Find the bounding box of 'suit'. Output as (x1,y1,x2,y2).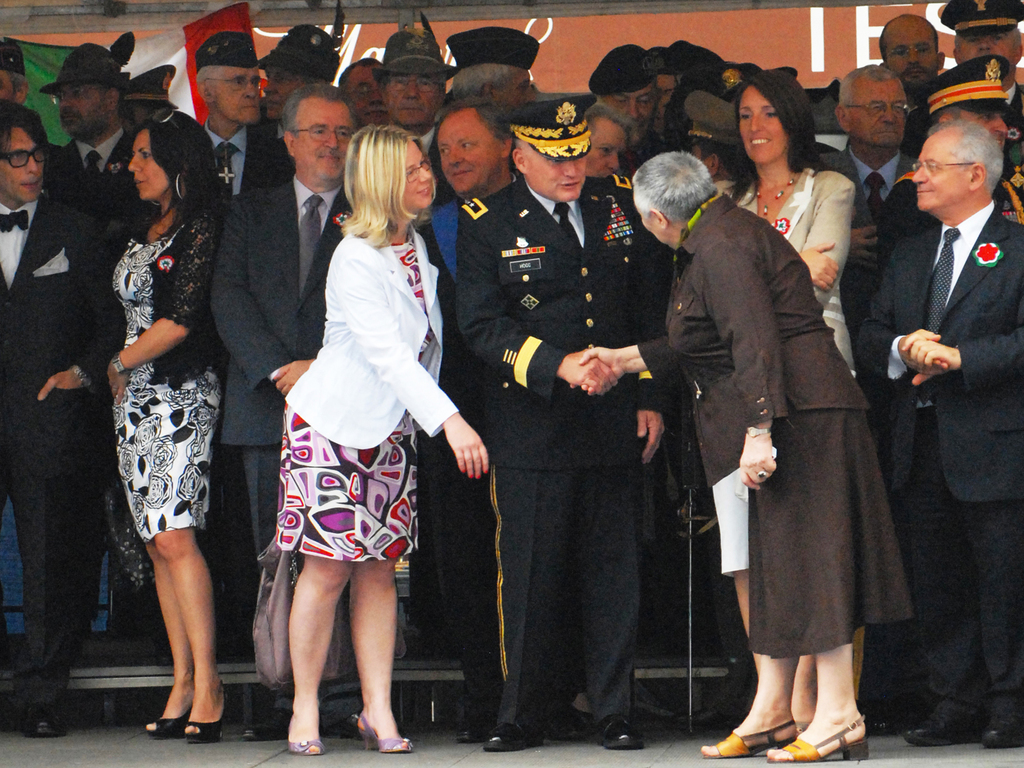
(724,164,858,378).
